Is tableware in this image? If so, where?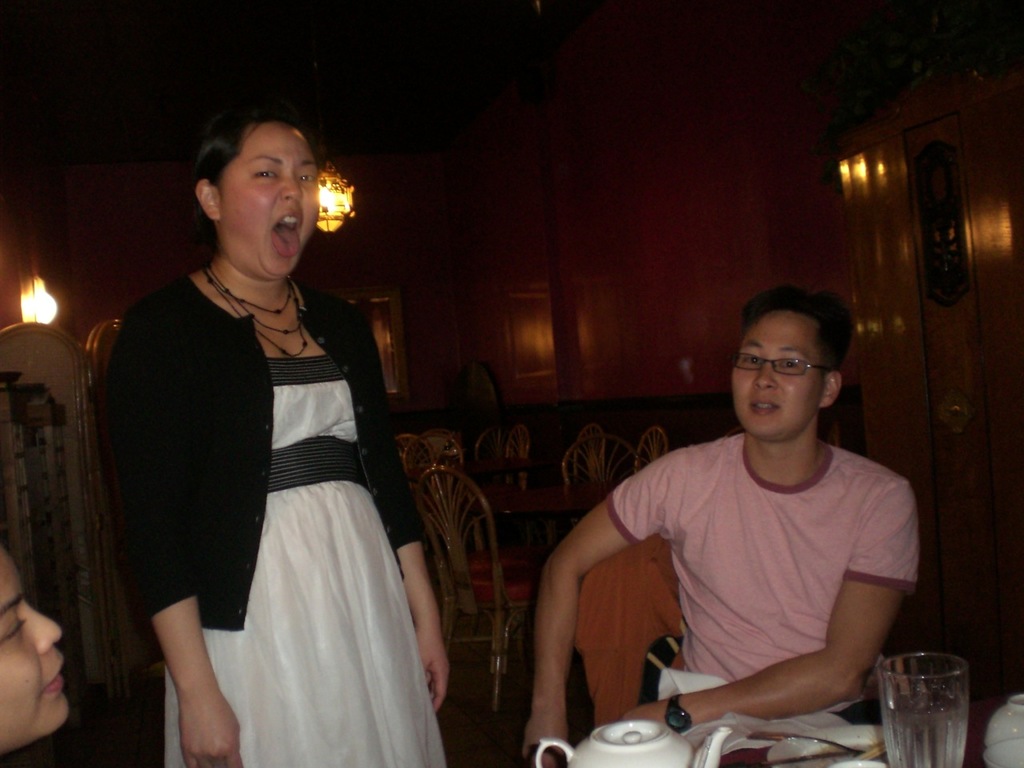
Yes, at {"x1": 530, "y1": 720, "x2": 736, "y2": 767}.
